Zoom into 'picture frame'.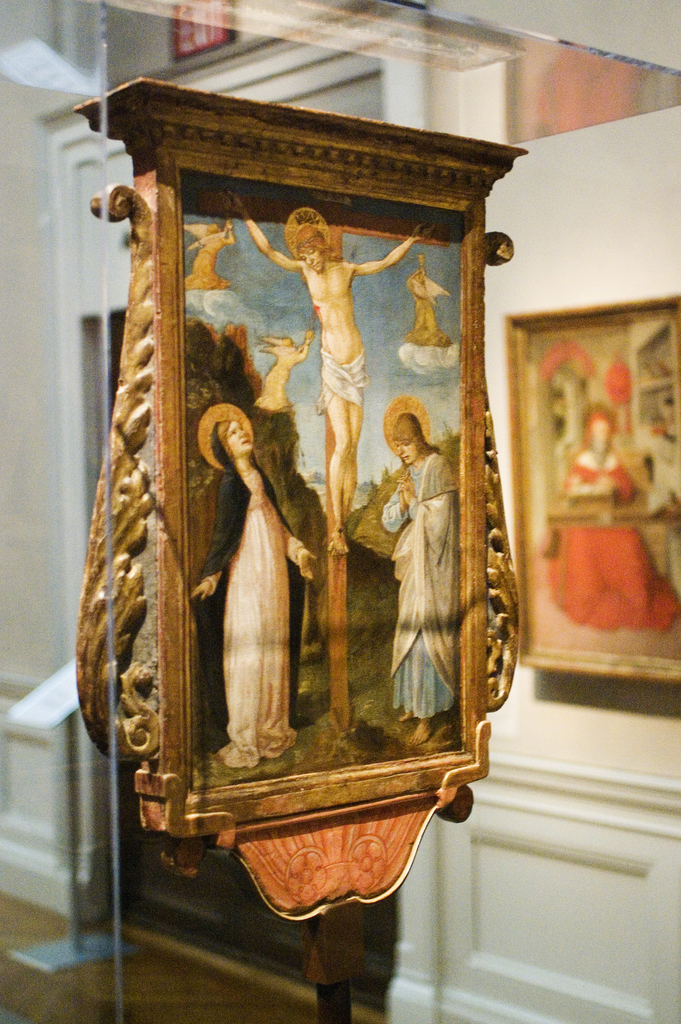
Zoom target: 74,78,525,920.
